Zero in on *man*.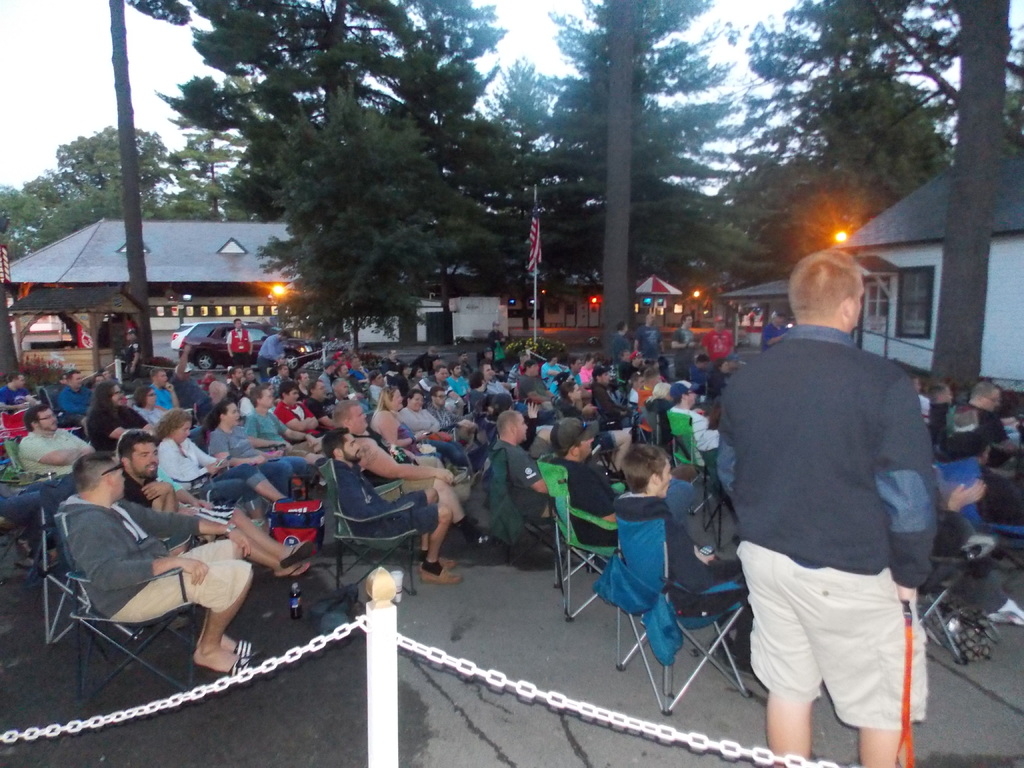
Zeroed in: <region>490, 411, 556, 520</region>.
